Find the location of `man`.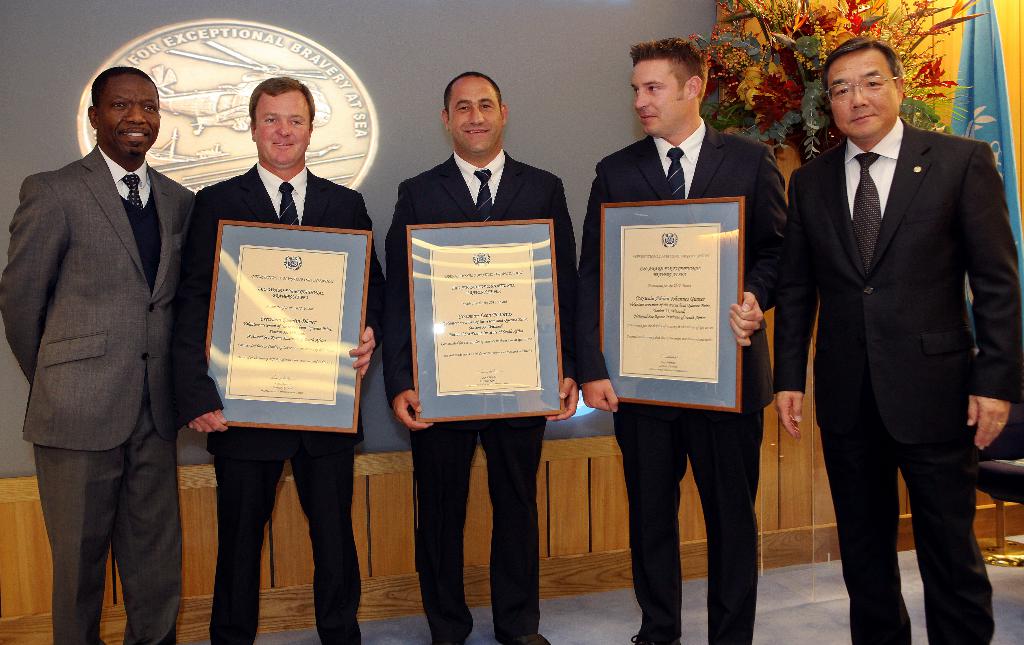
Location: bbox=(383, 70, 582, 644).
